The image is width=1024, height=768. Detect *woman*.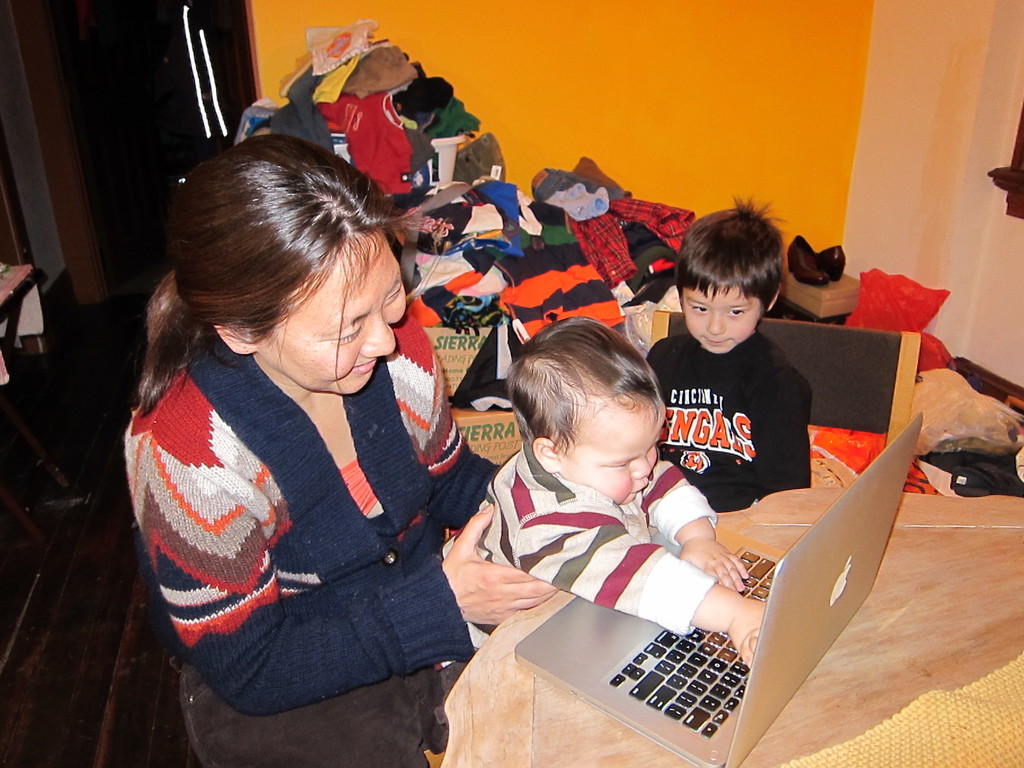
Detection: <region>120, 113, 504, 756</region>.
